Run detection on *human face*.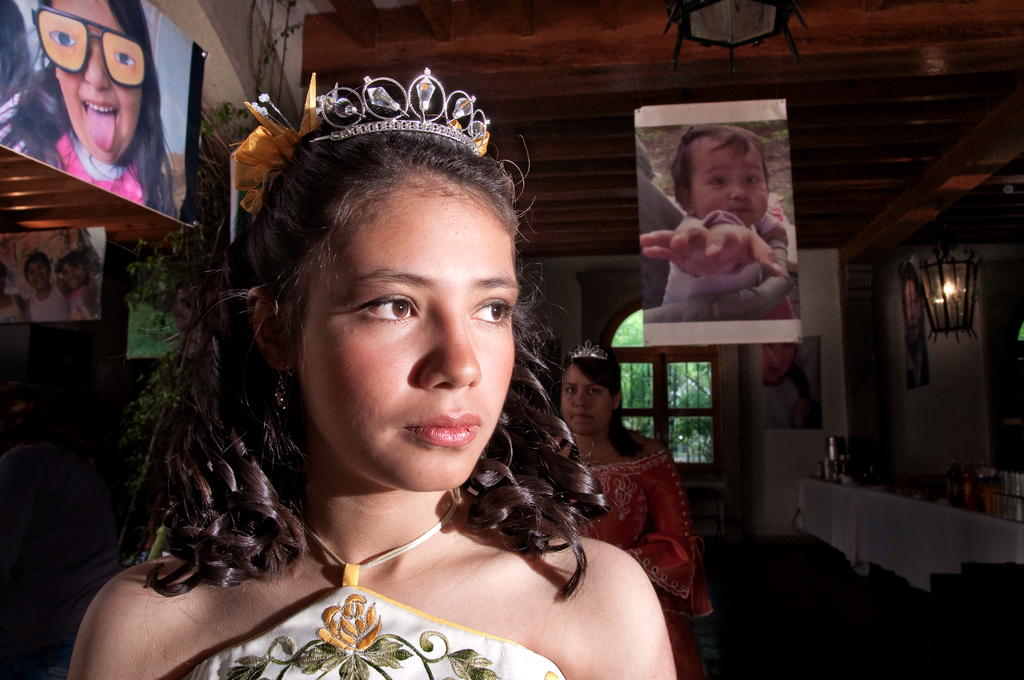
Result: <box>296,181,515,488</box>.
